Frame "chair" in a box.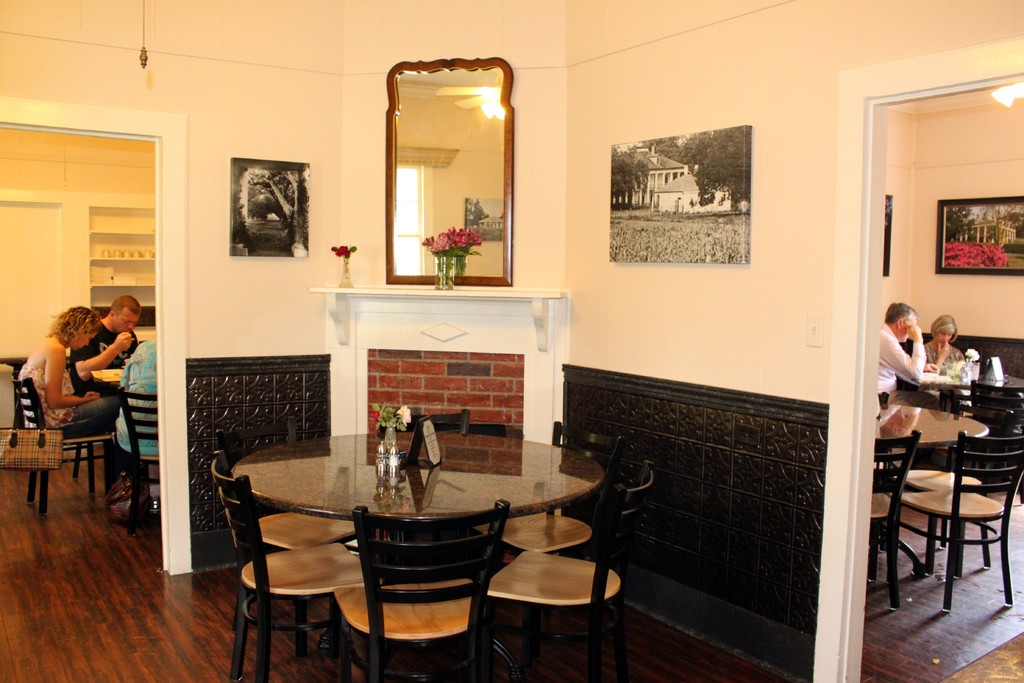
region(379, 408, 467, 436).
